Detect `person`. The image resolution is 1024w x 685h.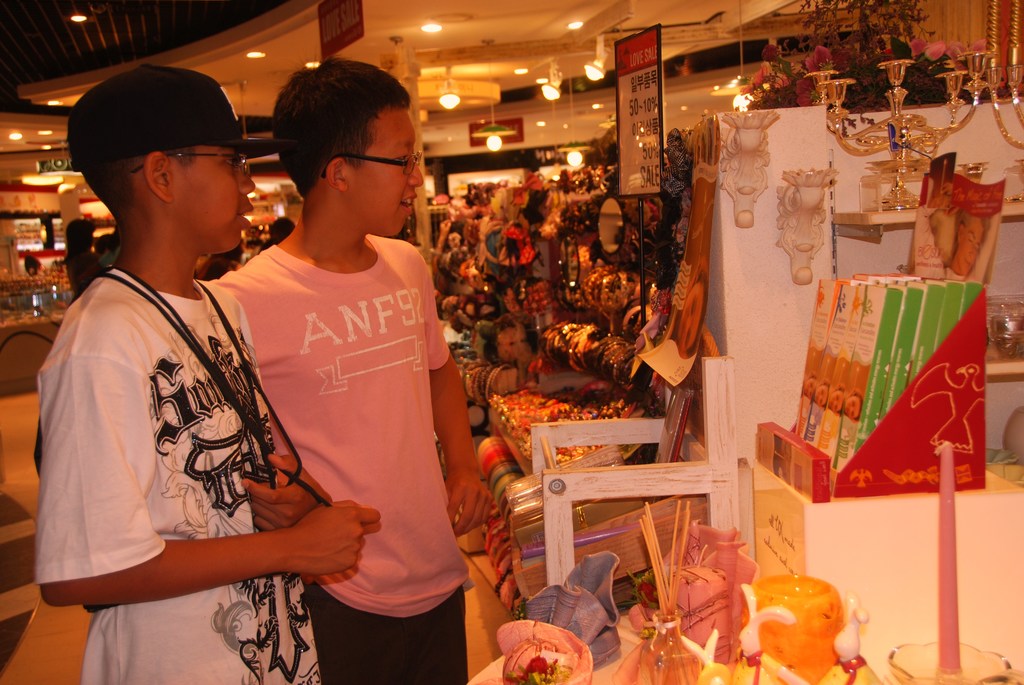
[216, 61, 497, 684].
